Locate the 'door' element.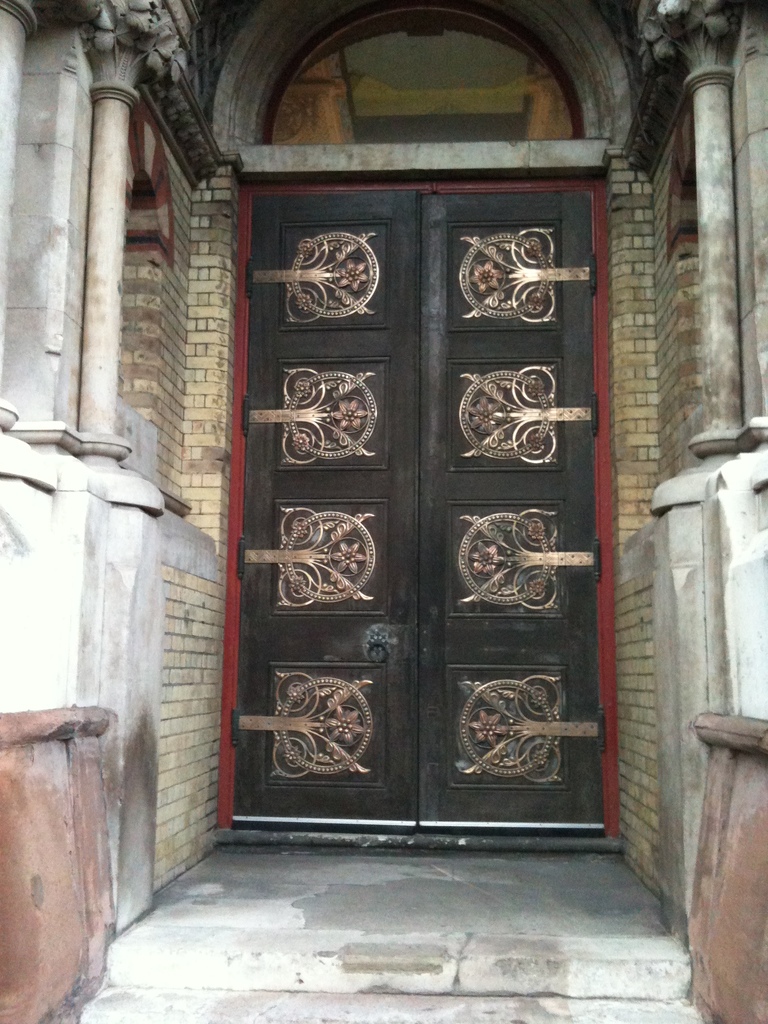
Element bbox: crop(217, 174, 612, 839).
